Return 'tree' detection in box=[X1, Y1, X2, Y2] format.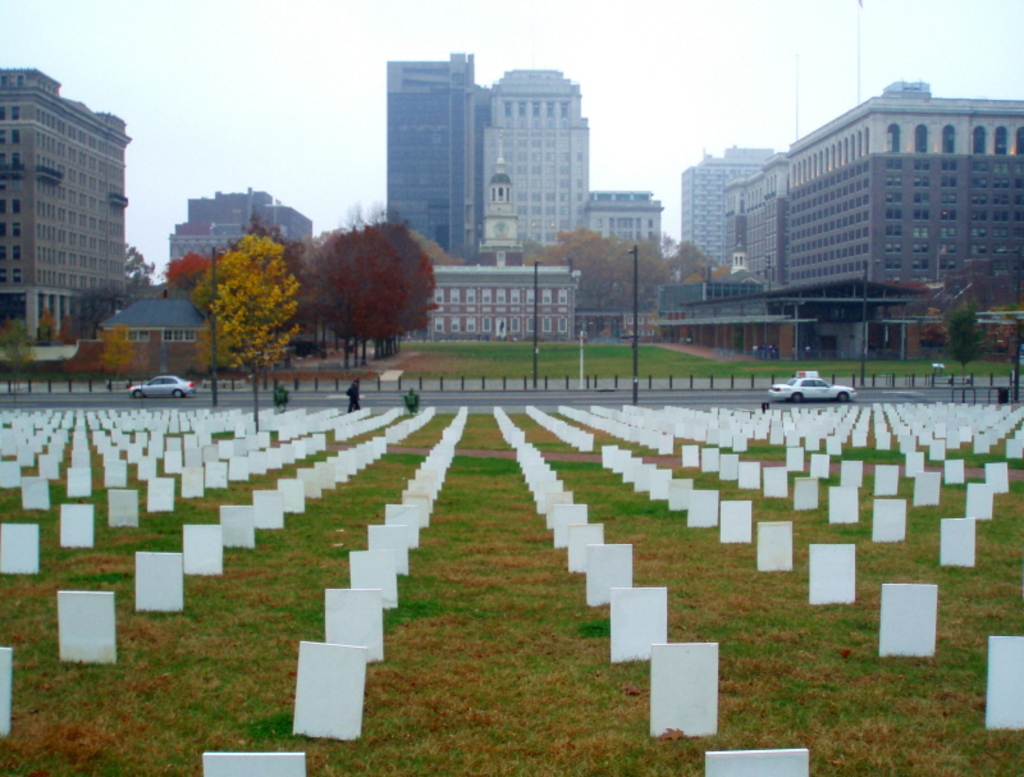
box=[291, 223, 365, 360].
